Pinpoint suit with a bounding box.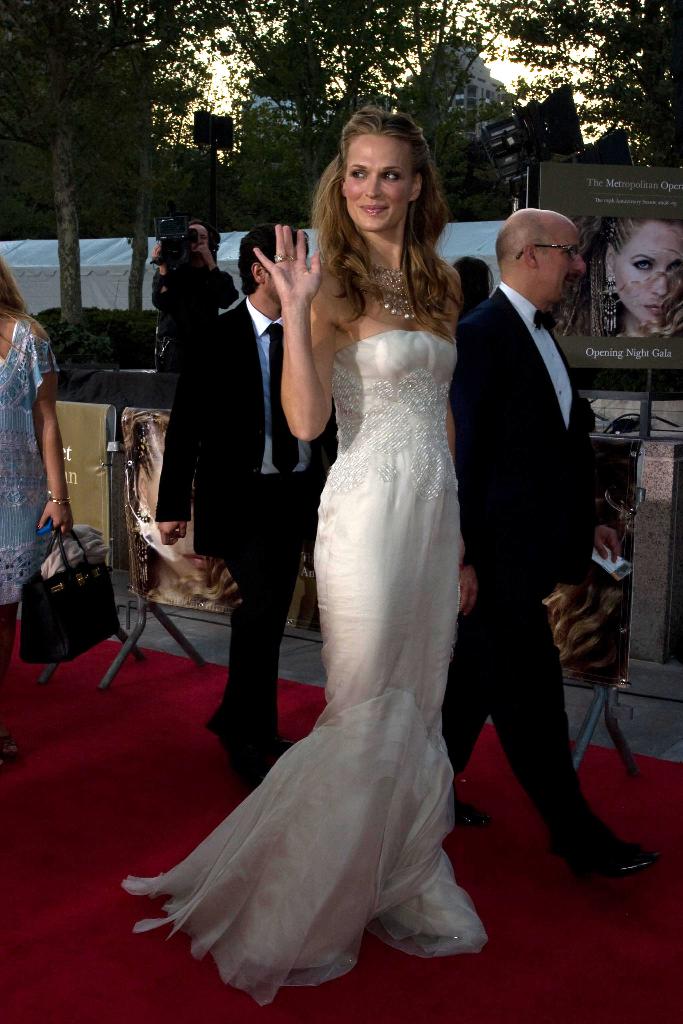
x1=446, y1=186, x2=630, y2=903.
